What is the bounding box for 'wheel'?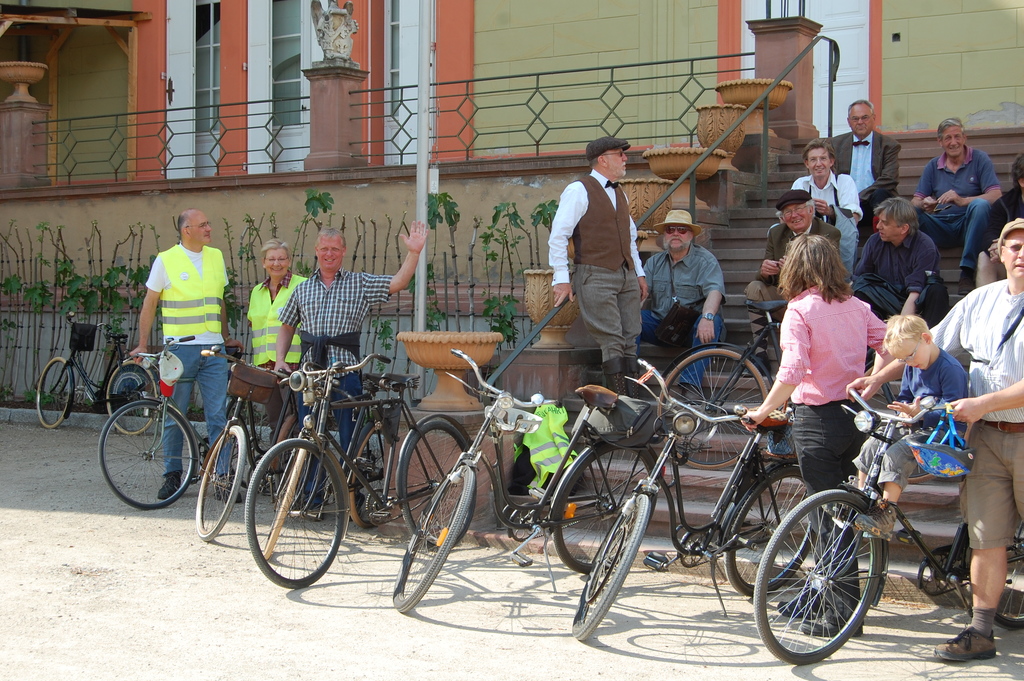
left=106, top=362, right=157, bottom=436.
